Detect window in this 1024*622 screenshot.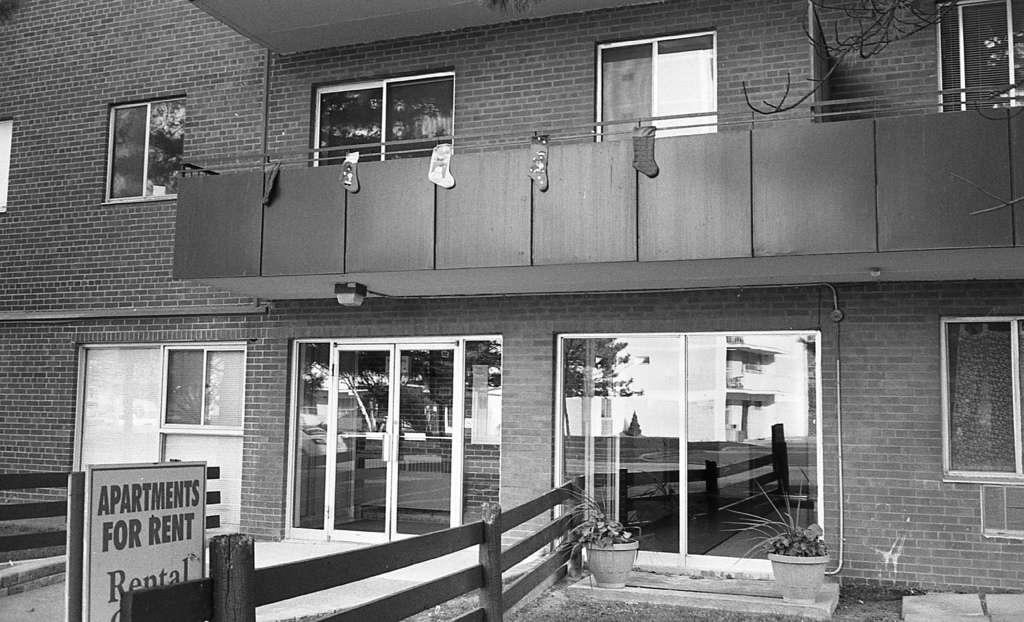
Detection: box=[938, 0, 1023, 111].
